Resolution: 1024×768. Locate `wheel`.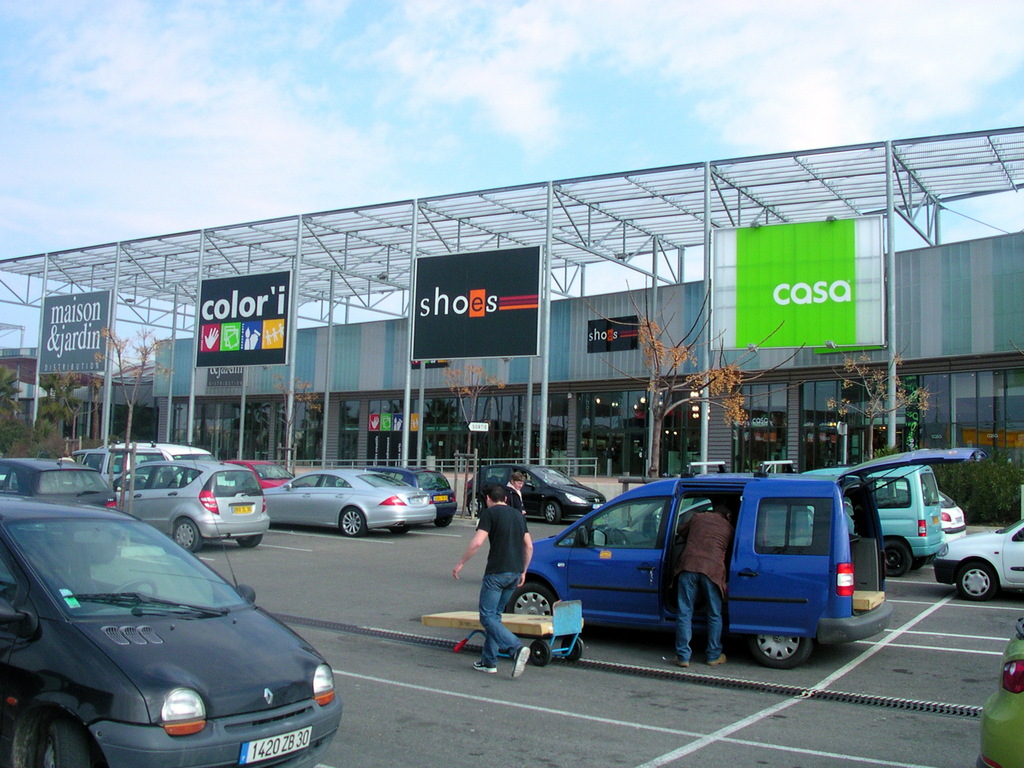
[x1=609, y1=529, x2=632, y2=546].
